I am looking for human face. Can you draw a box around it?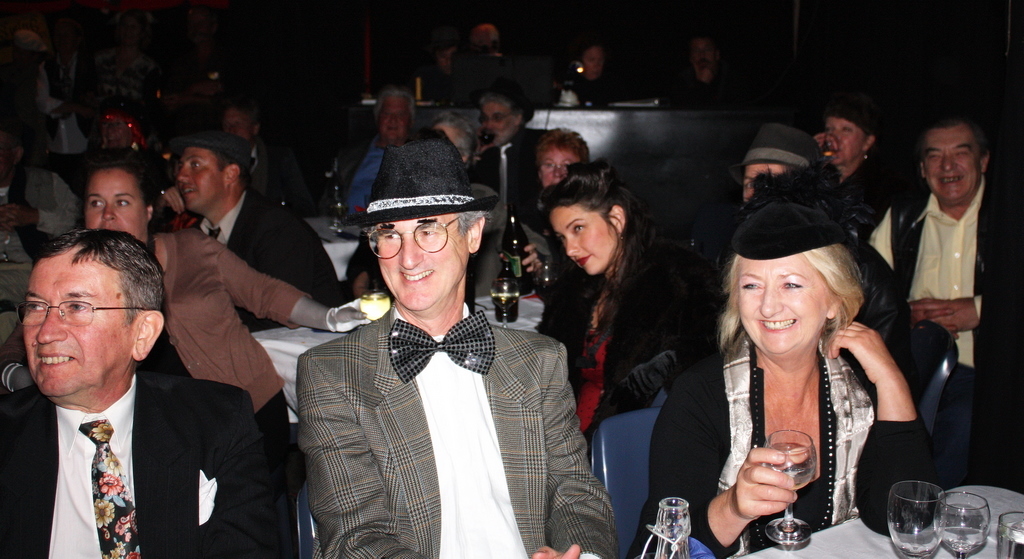
Sure, the bounding box is x1=586, y1=50, x2=606, y2=83.
